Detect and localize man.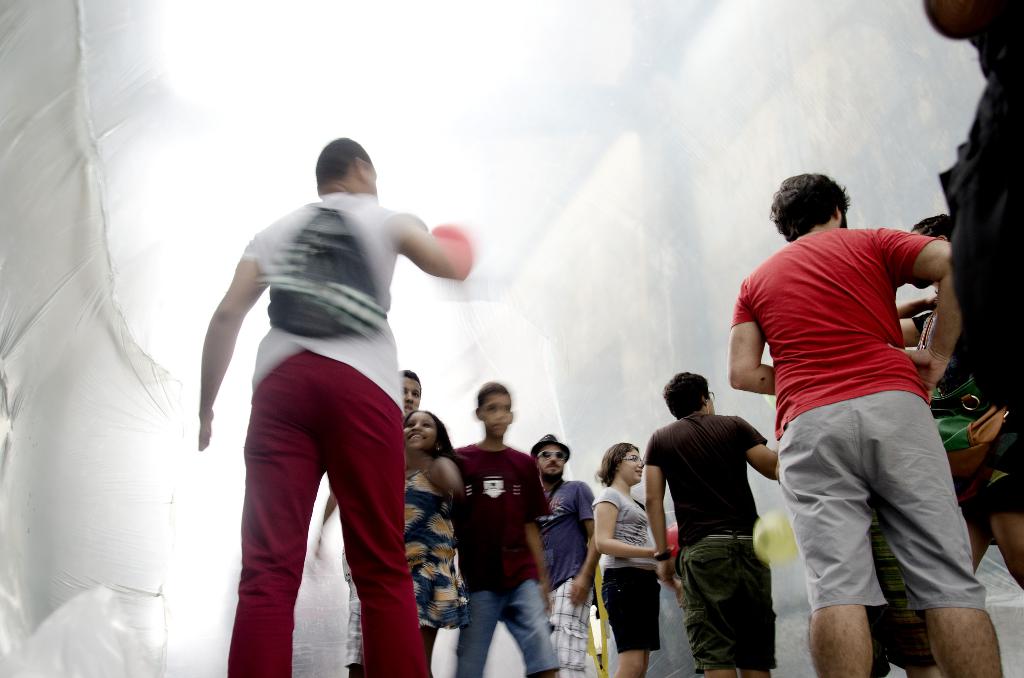
Localized at (x1=657, y1=367, x2=788, y2=677).
